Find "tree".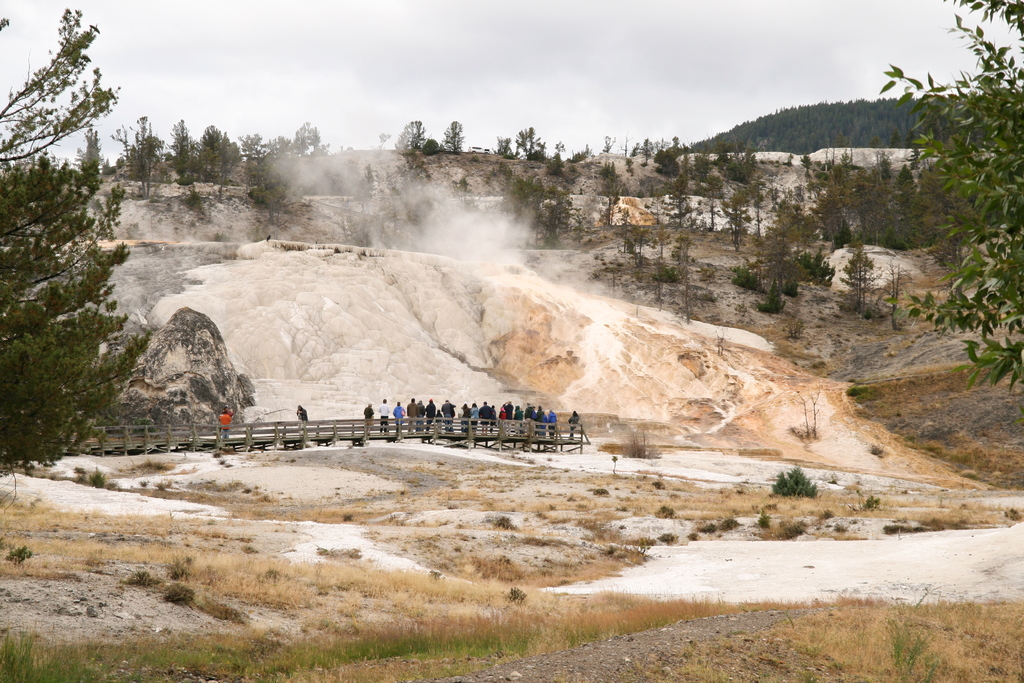
x1=866 y1=0 x2=1023 y2=413.
